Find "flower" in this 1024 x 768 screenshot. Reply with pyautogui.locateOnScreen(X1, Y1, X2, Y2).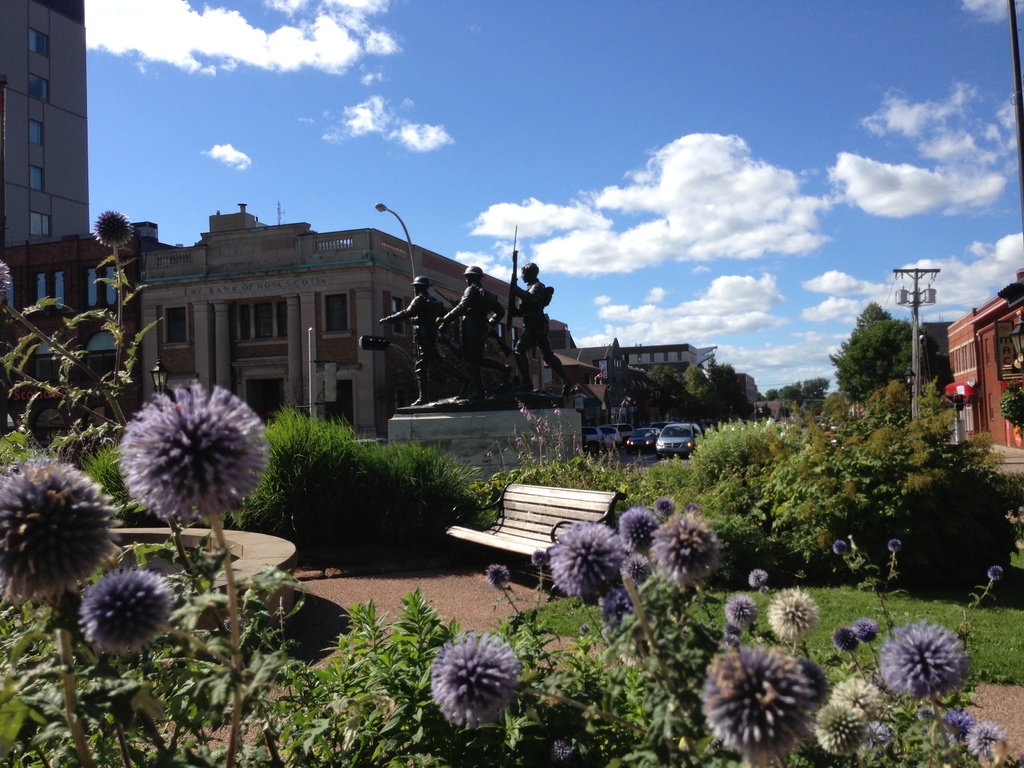
pyautogui.locateOnScreen(486, 559, 502, 588).
